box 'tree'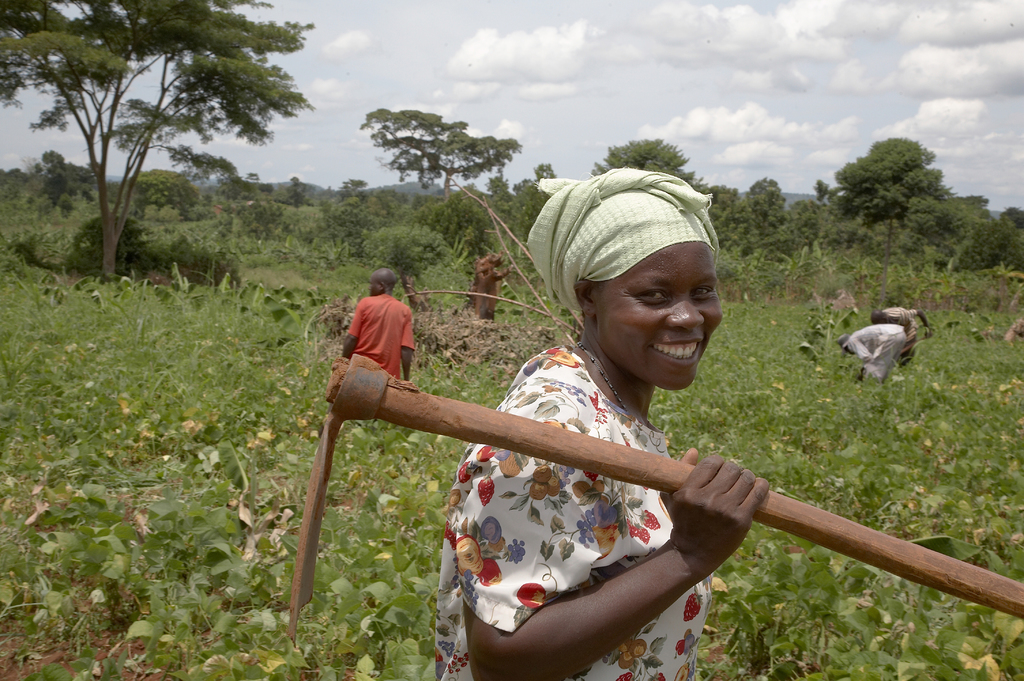
132 167 202 222
